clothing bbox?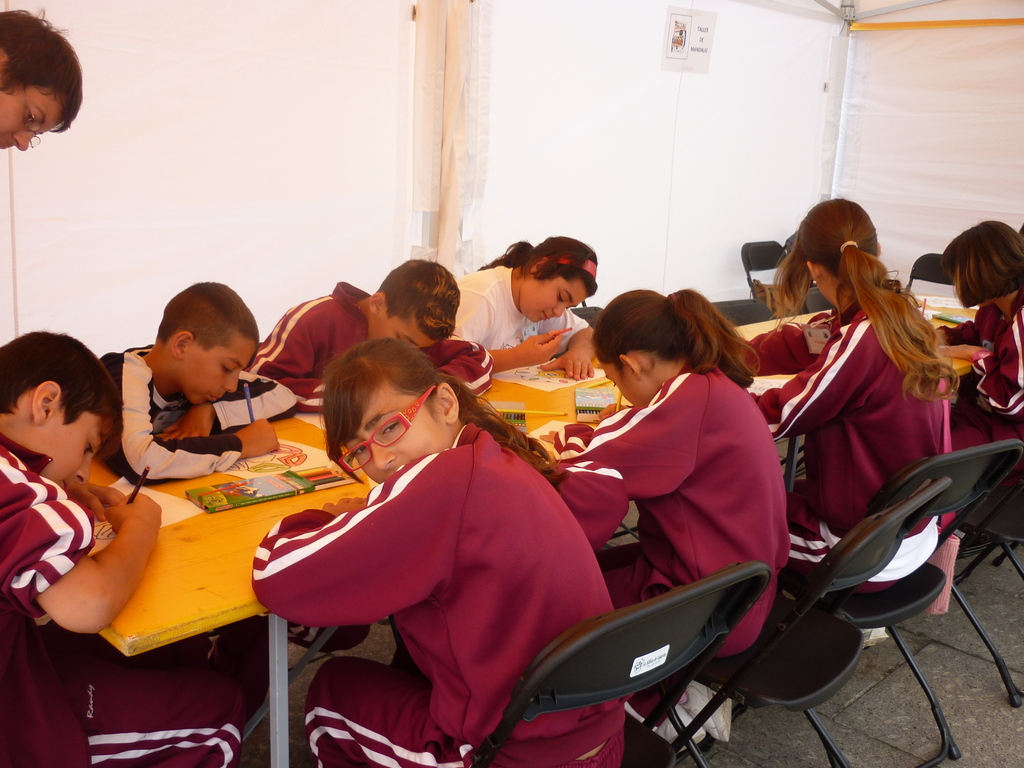
locate(269, 387, 607, 755)
